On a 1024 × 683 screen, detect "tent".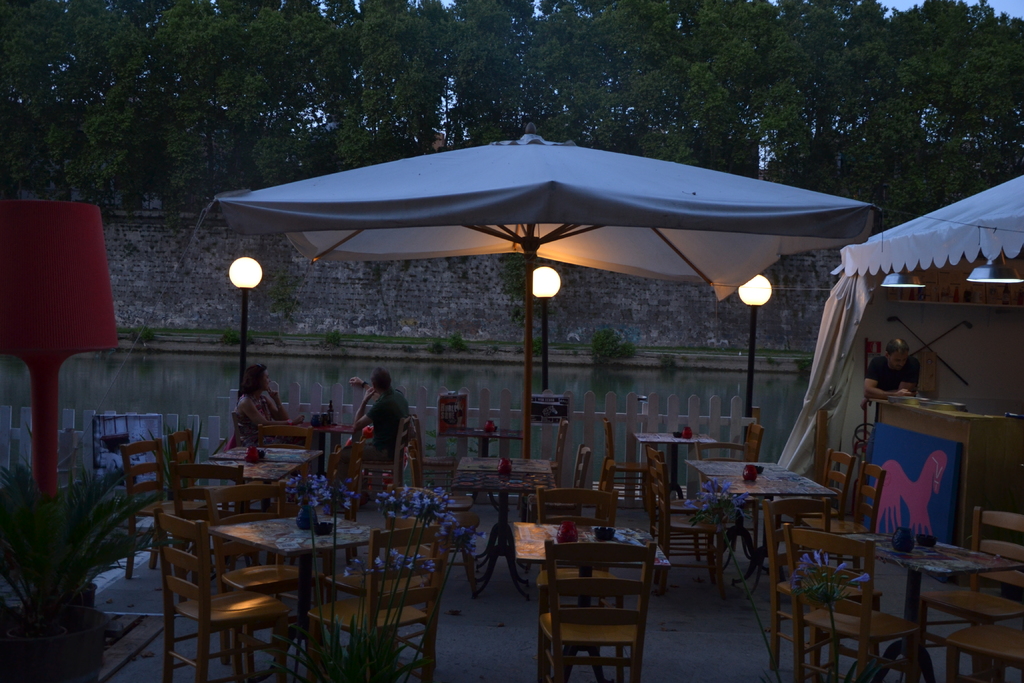
[x1=757, y1=138, x2=1016, y2=563].
